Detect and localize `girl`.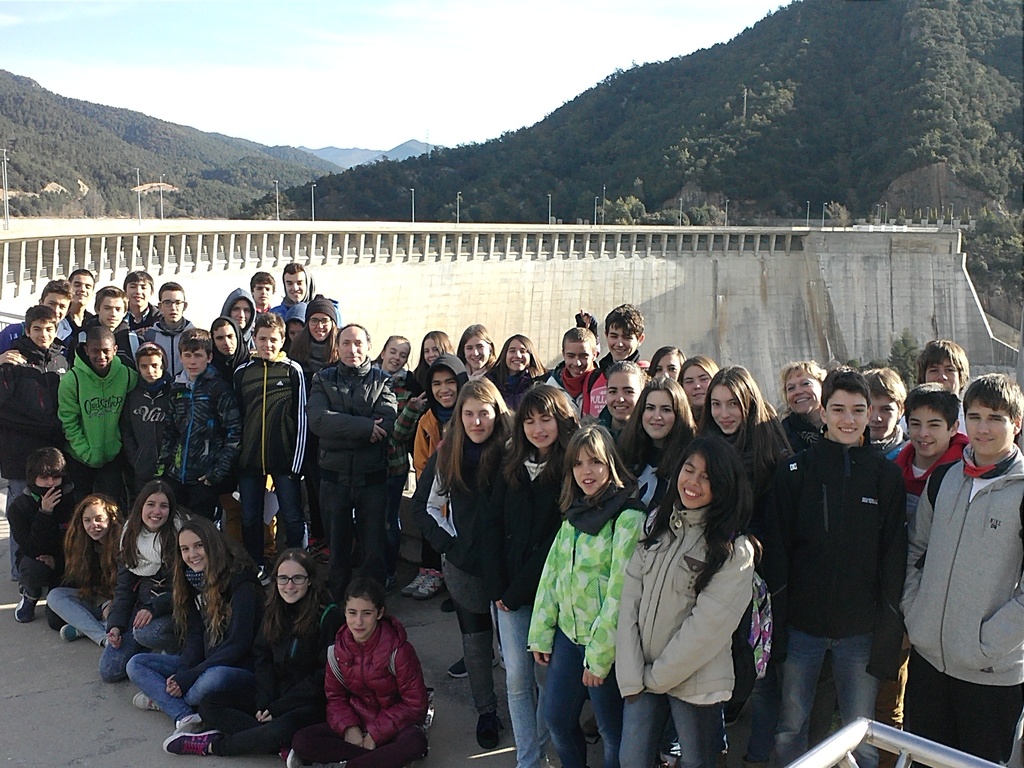
Localized at x1=696, y1=366, x2=788, y2=765.
